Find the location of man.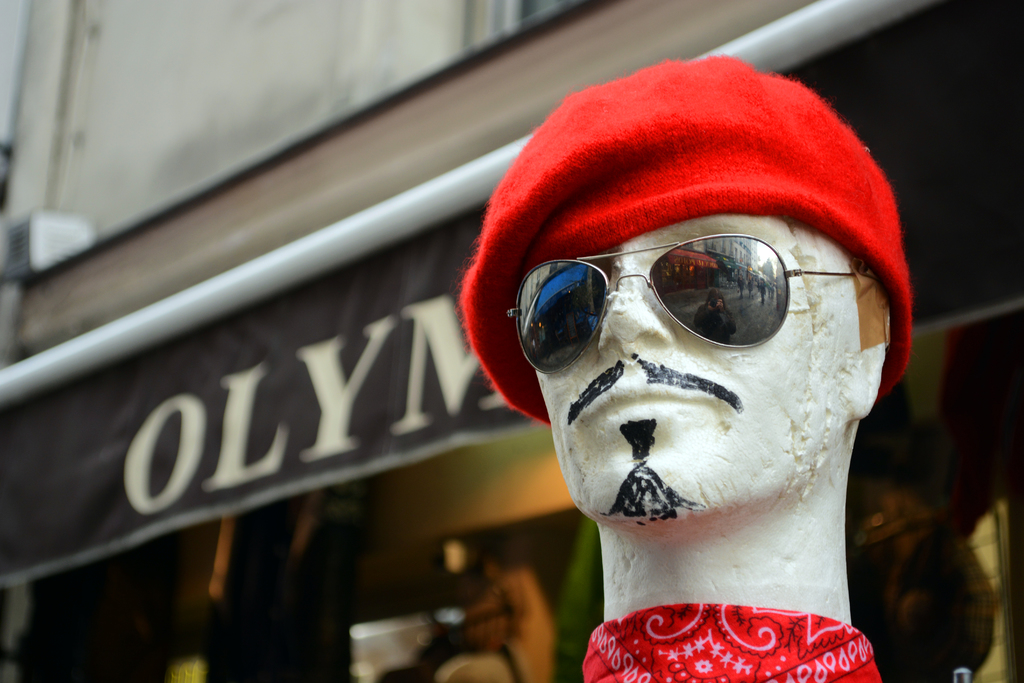
Location: 431:51:916:682.
